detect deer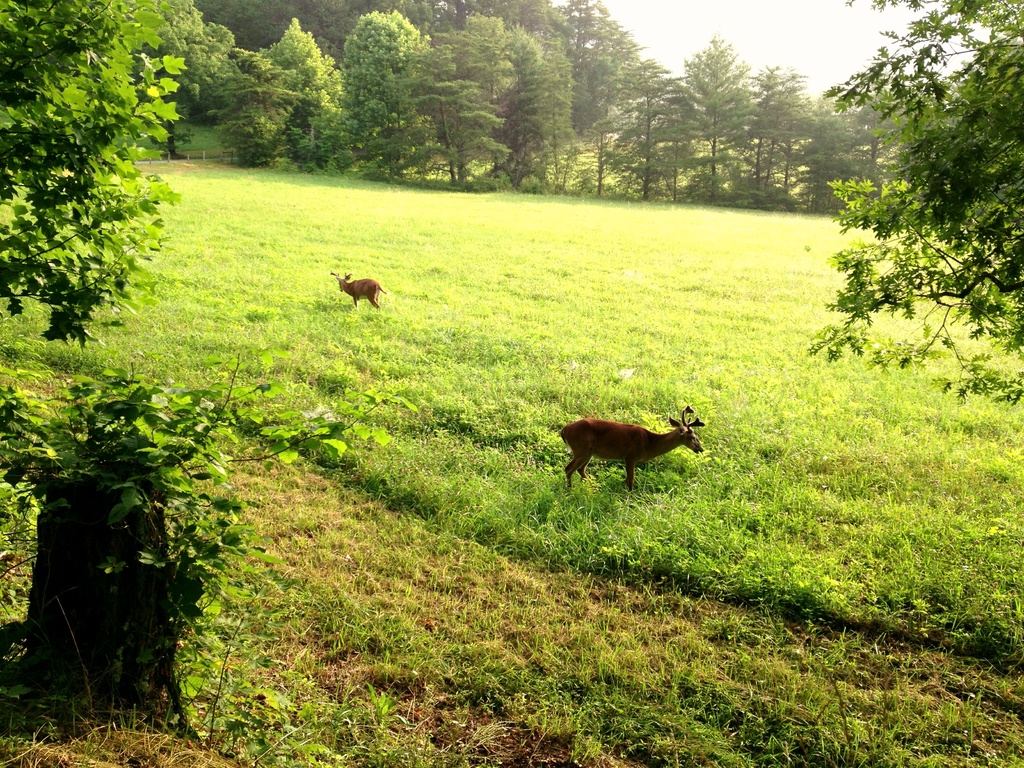
{"left": 331, "top": 270, "right": 387, "bottom": 316}
